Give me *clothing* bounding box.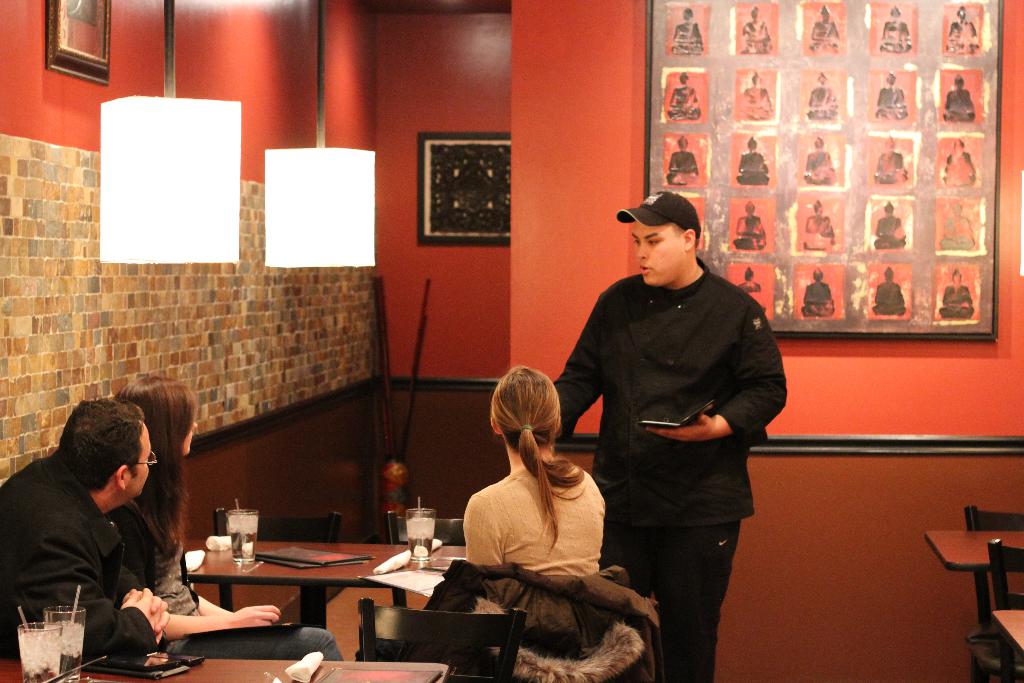
left=419, top=460, right=660, bottom=682.
